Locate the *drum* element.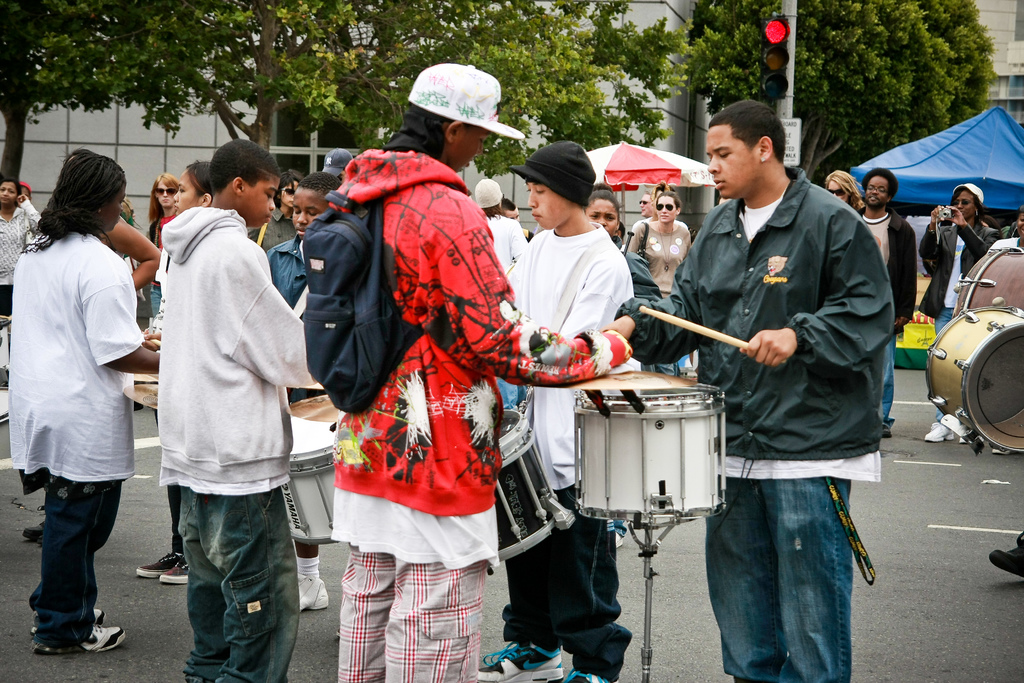
Element bbox: <region>924, 304, 1023, 458</region>.
